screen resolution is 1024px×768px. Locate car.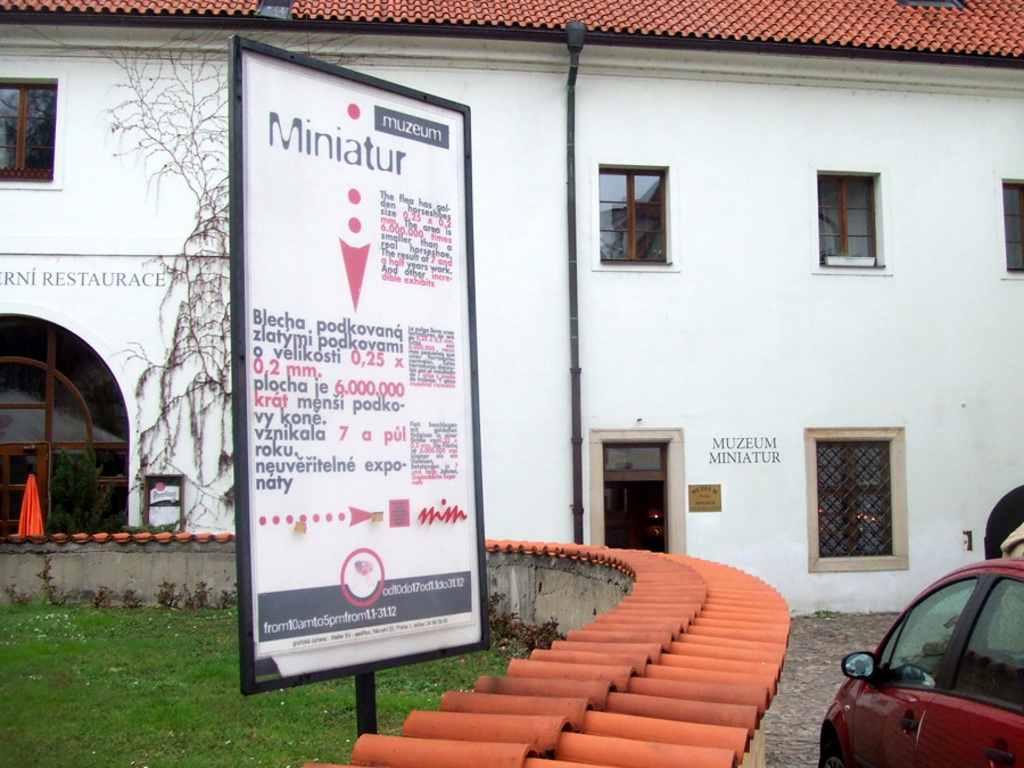
(x1=814, y1=553, x2=1023, y2=767).
